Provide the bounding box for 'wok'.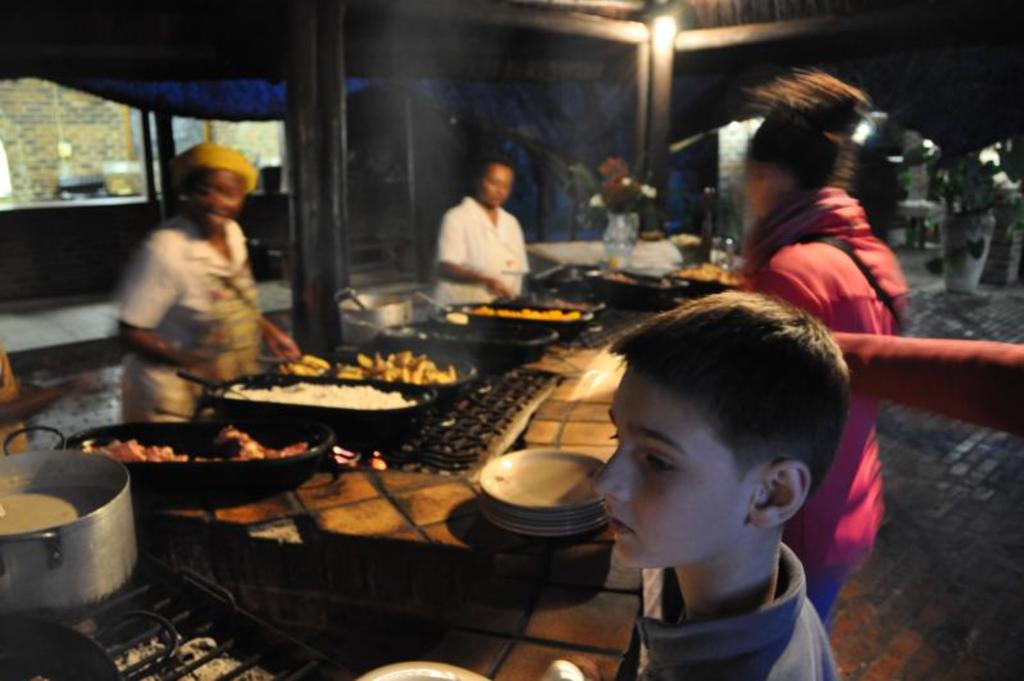
<region>170, 362, 447, 441</region>.
